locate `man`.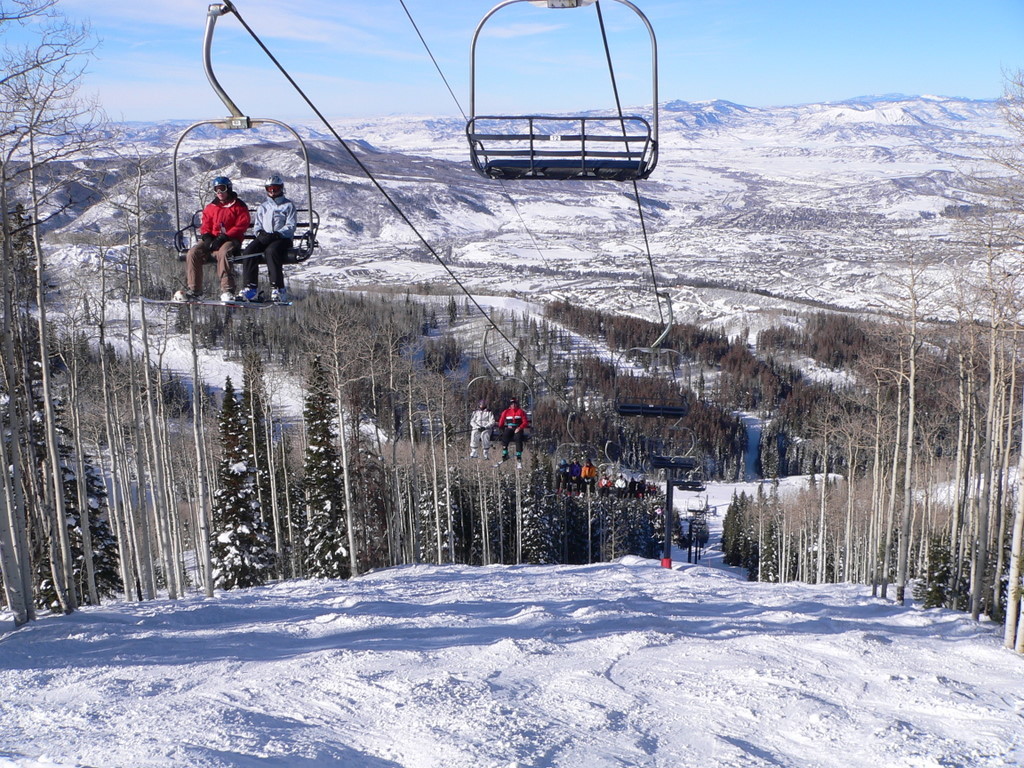
Bounding box: 469 398 497 463.
